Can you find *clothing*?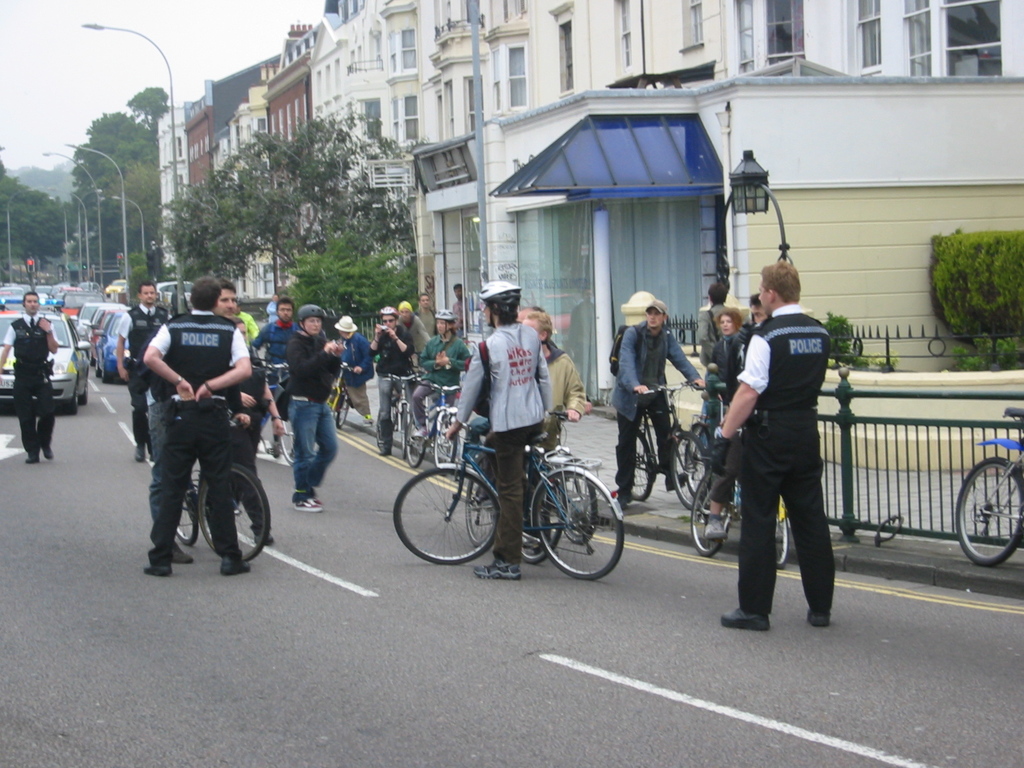
Yes, bounding box: {"x1": 274, "y1": 326, "x2": 340, "y2": 497}.
